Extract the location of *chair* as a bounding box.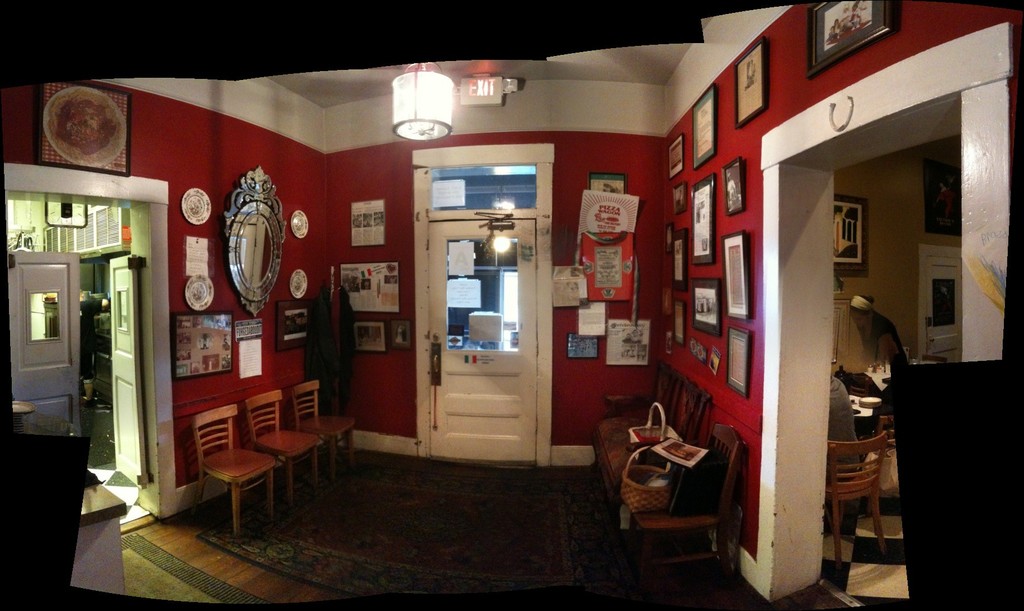
x1=185, y1=403, x2=273, y2=535.
